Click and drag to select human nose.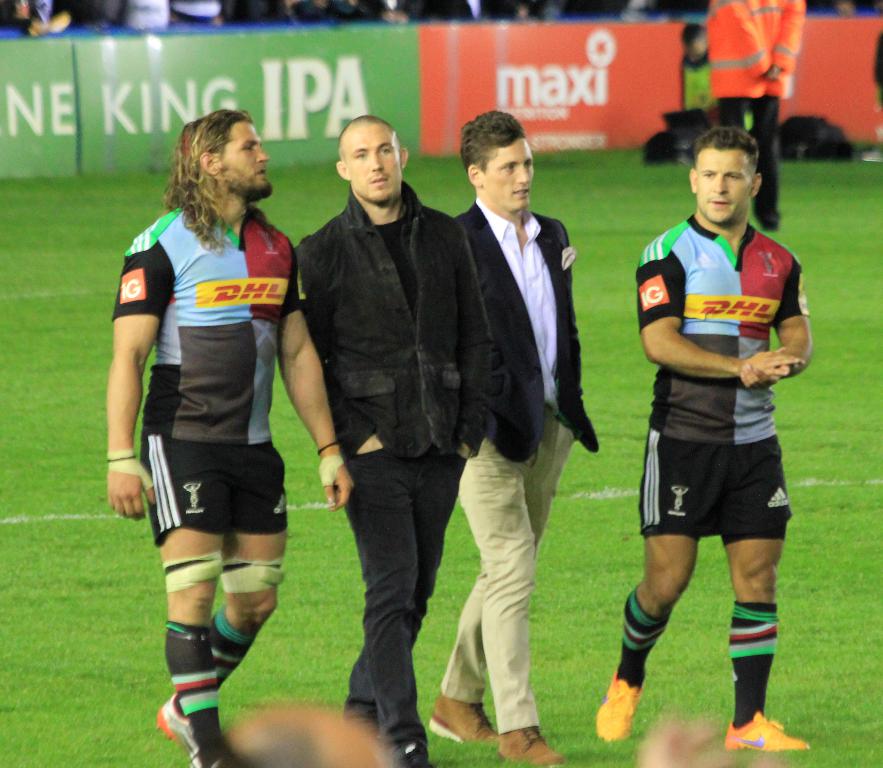
Selection: select_region(368, 150, 383, 173).
